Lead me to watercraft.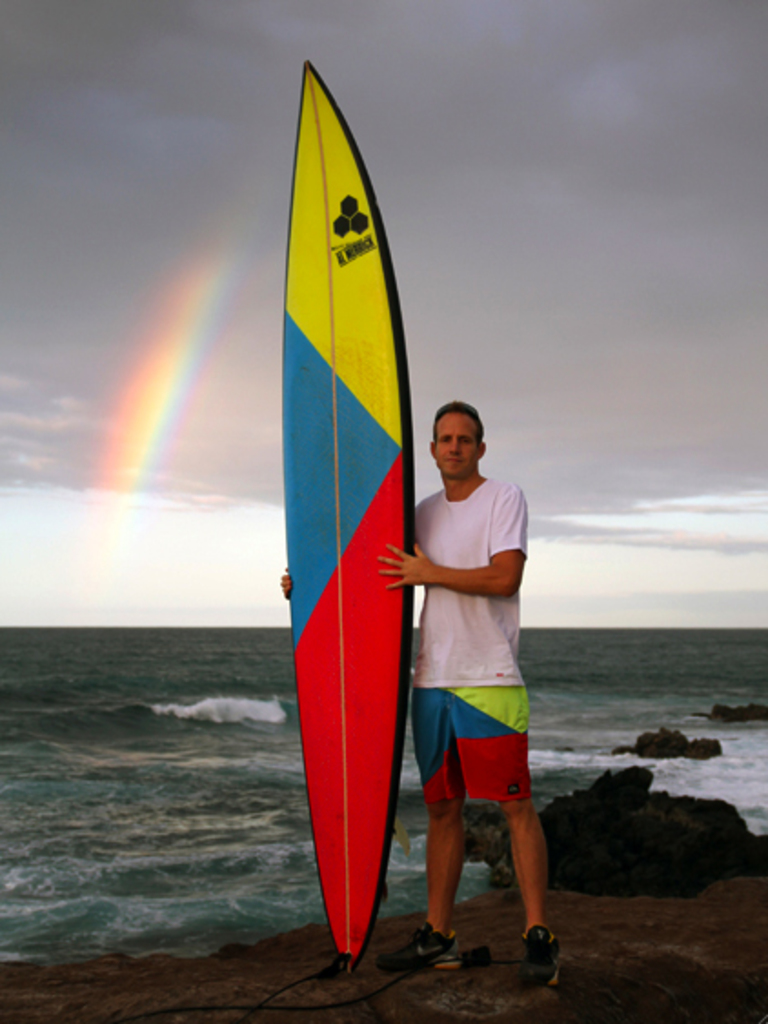
Lead to (left=282, top=60, right=415, bottom=984).
